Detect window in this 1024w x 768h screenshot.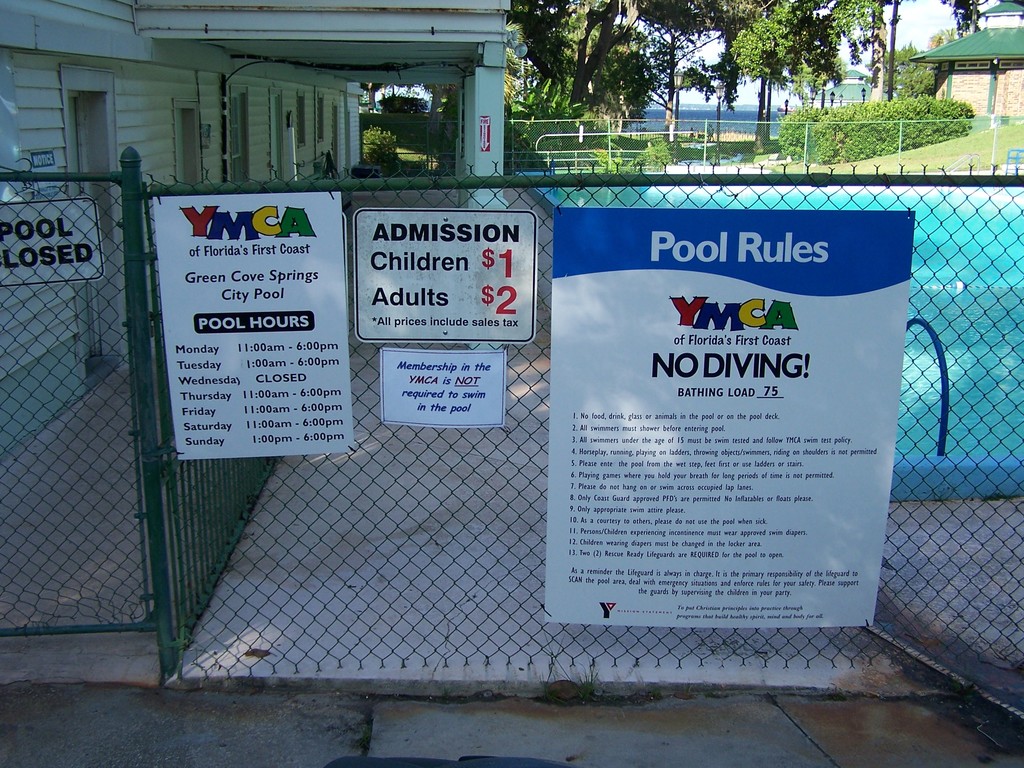
Detection: x1=295, y1=95, x2=309, y2=152.
